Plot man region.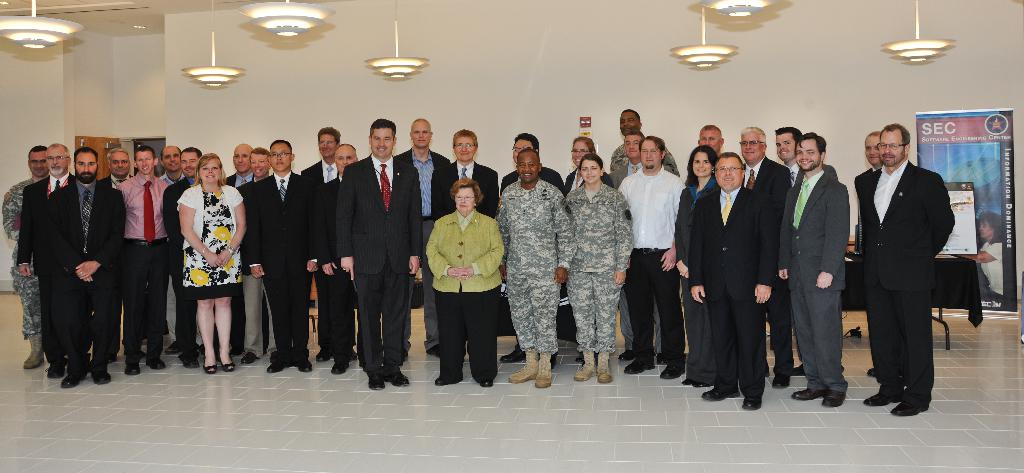
Plotted at bbox(608, 135, 677, 364).
